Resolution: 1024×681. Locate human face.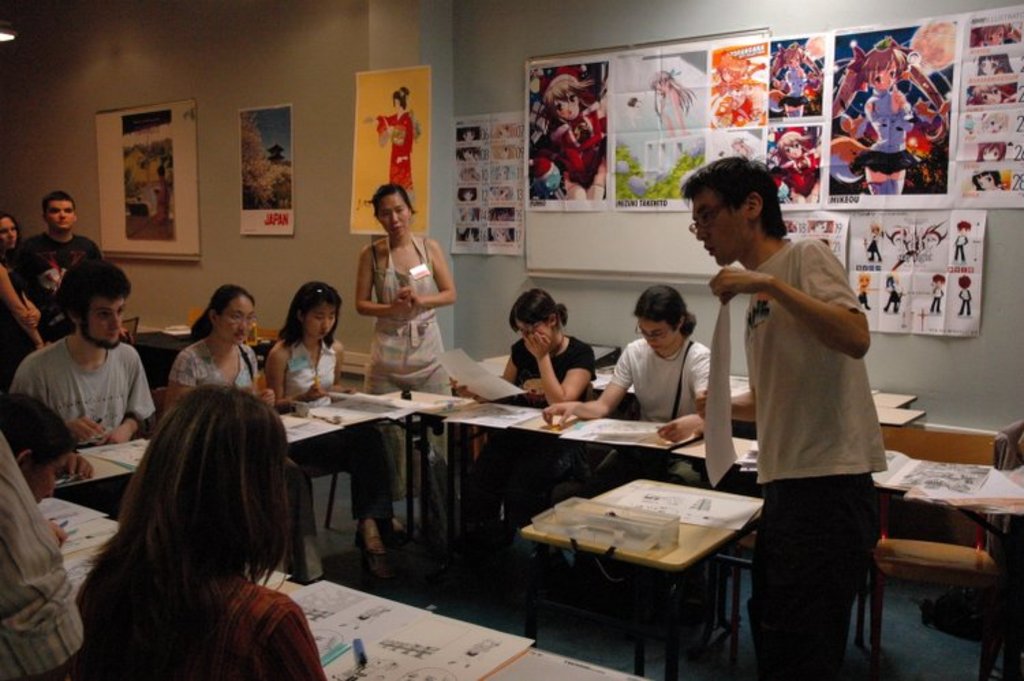
region(46, 197, 78, 229).
